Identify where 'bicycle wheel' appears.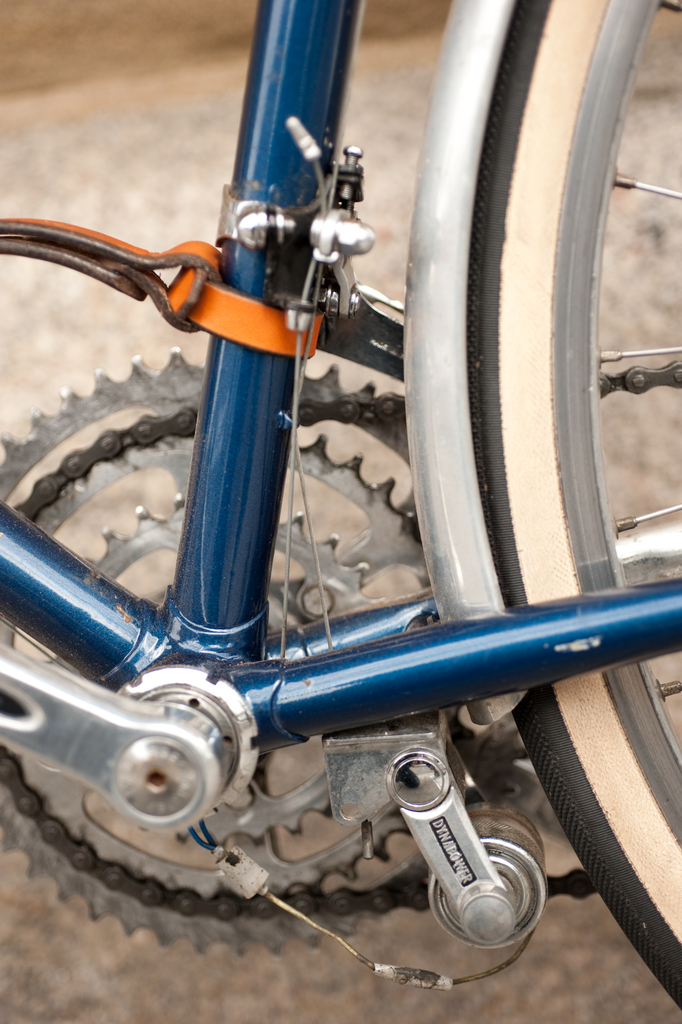
Appears at locate(468, 0, 681, 1021).
